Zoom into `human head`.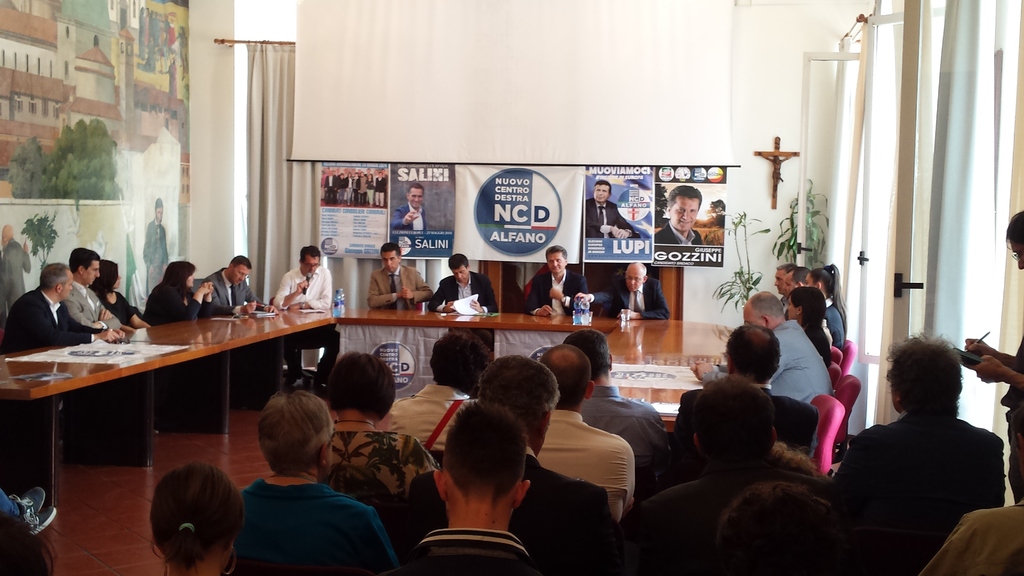
Zoom target: [91, 257, 121, 291].
